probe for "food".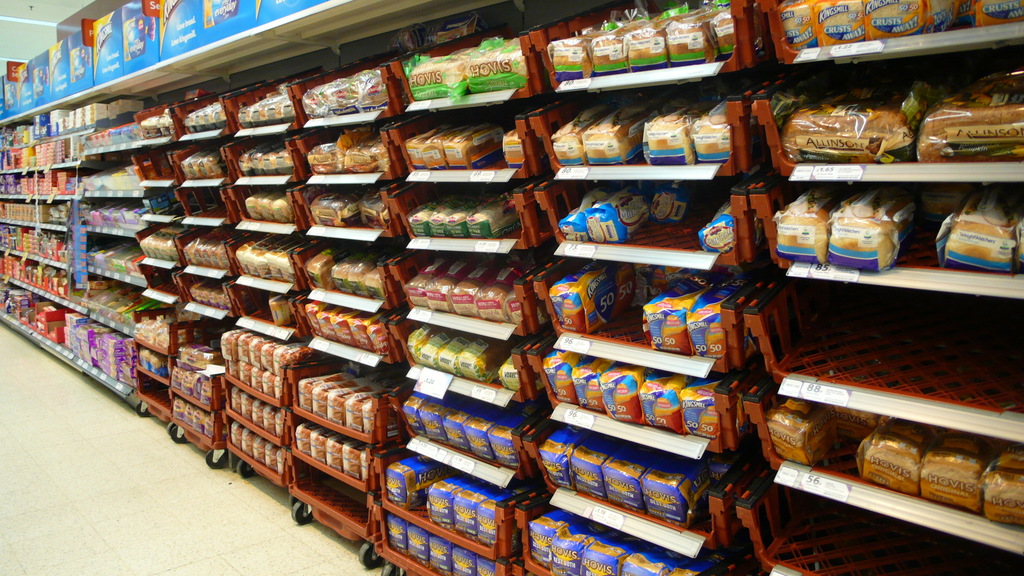
Probe result: 202, 411, 215, 438.
